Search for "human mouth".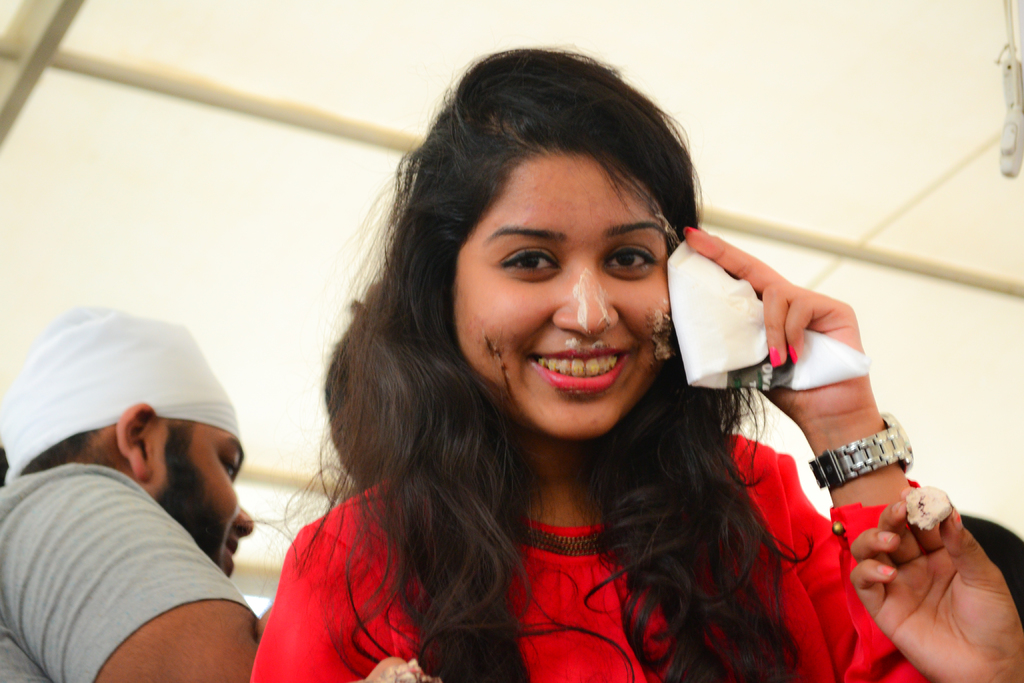
Found at (x1=525, y1=343, x2=641, y2=396).
